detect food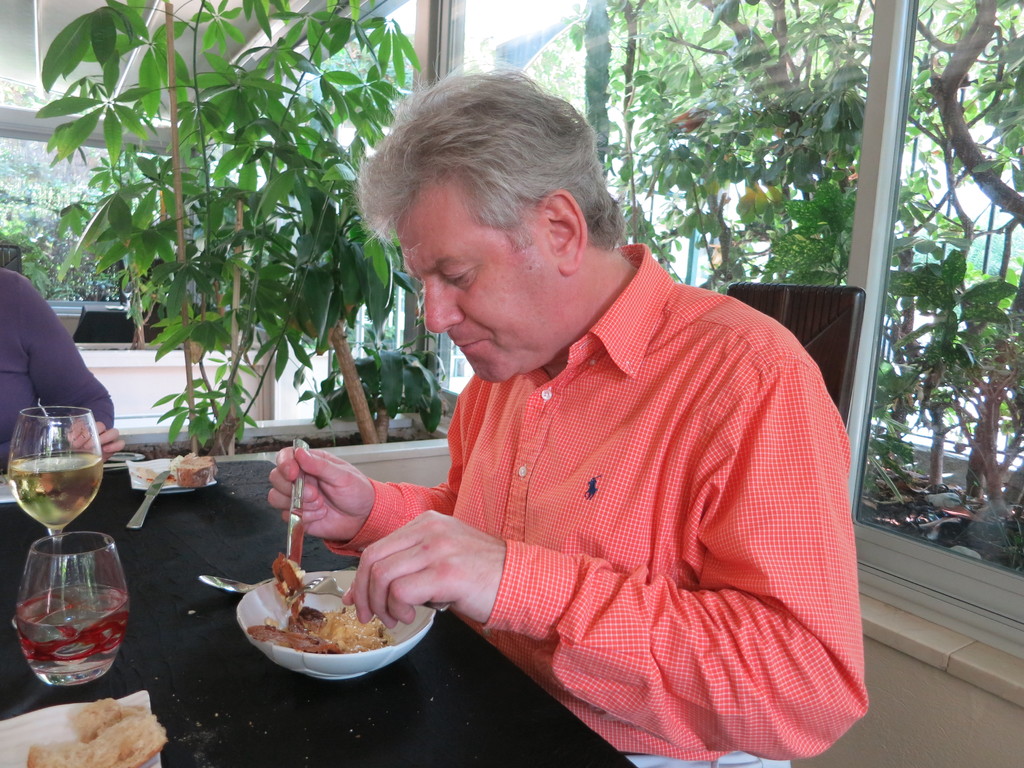
l=19, t=692, r=164, b=767
